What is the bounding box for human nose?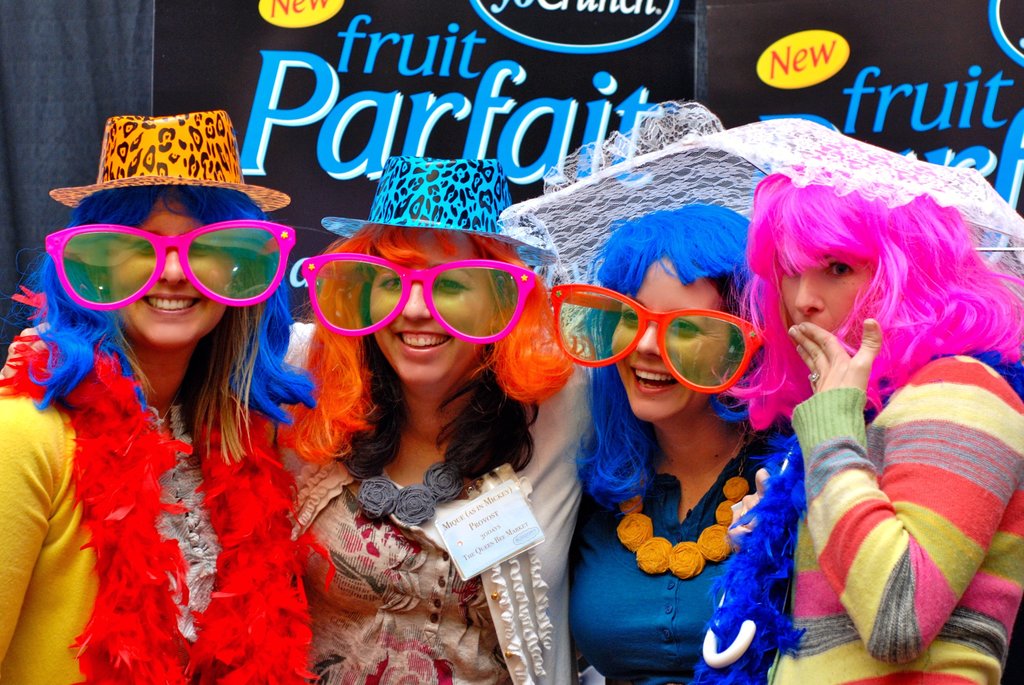
<bbox>157, 249, 188, 291</bbox>.
